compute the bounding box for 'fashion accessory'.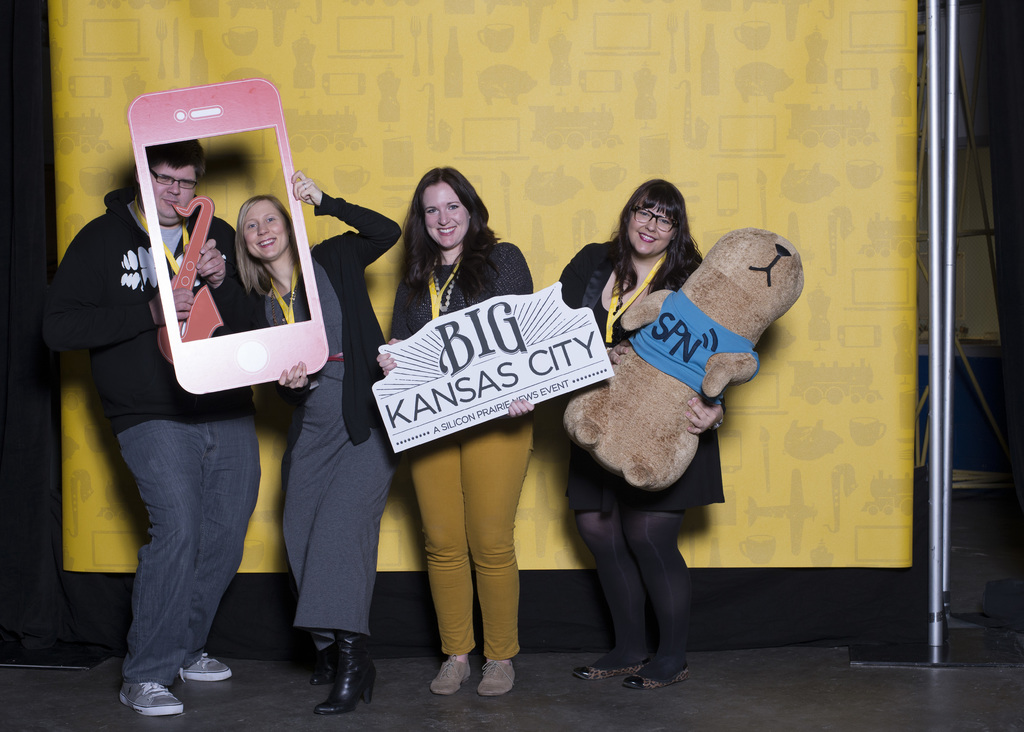
box(623, 203, 682, 240).
